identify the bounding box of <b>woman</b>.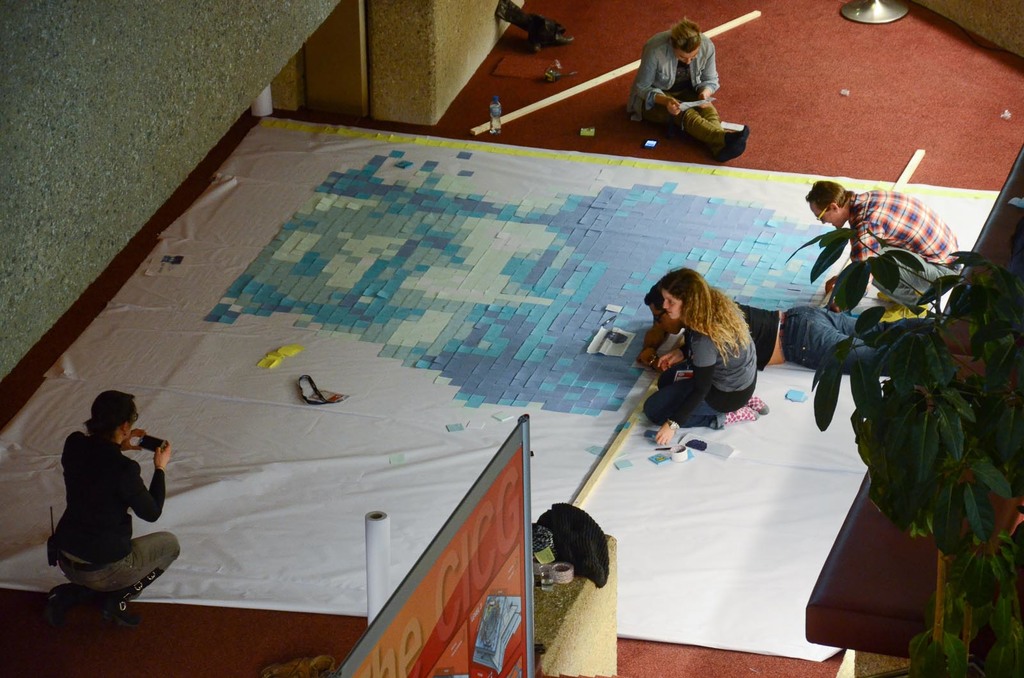
{"left": 35, "top": 390, "right": 163, "bottom": 614}.
